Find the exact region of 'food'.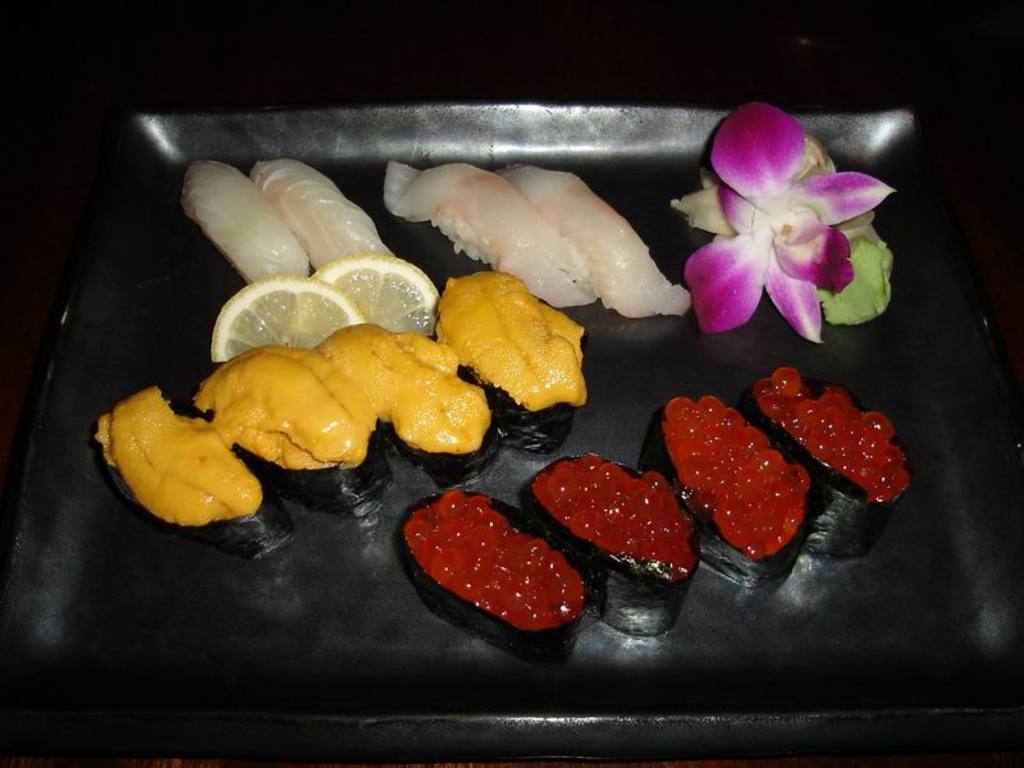
Exact region: detection(381, 163, 600, 308).
